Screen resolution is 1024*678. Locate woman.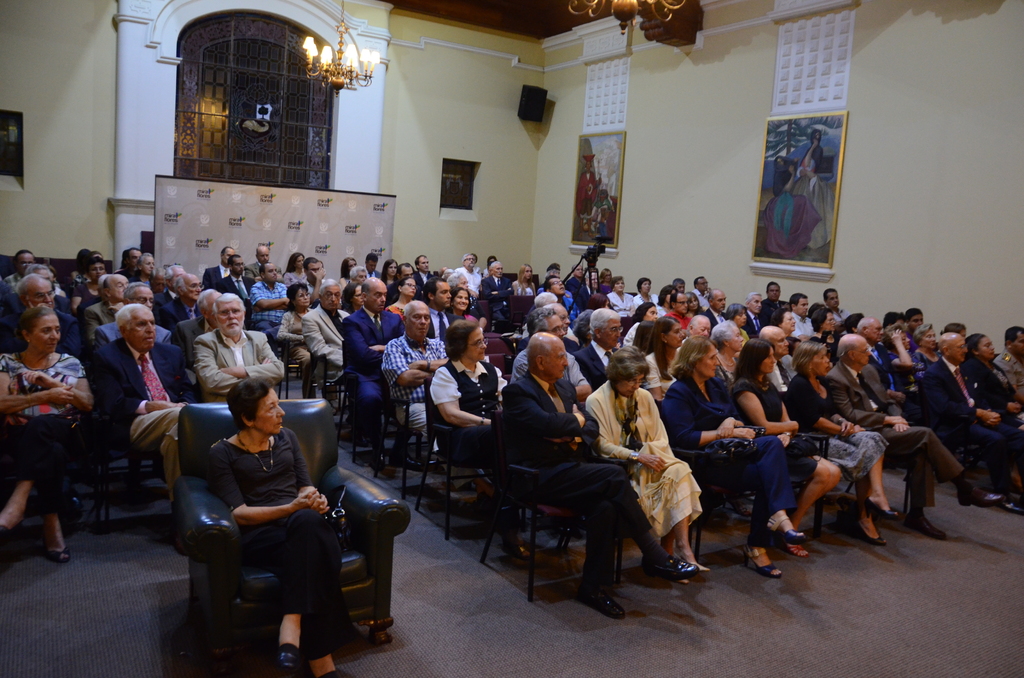
BBox(786, 342, 898, 541).
